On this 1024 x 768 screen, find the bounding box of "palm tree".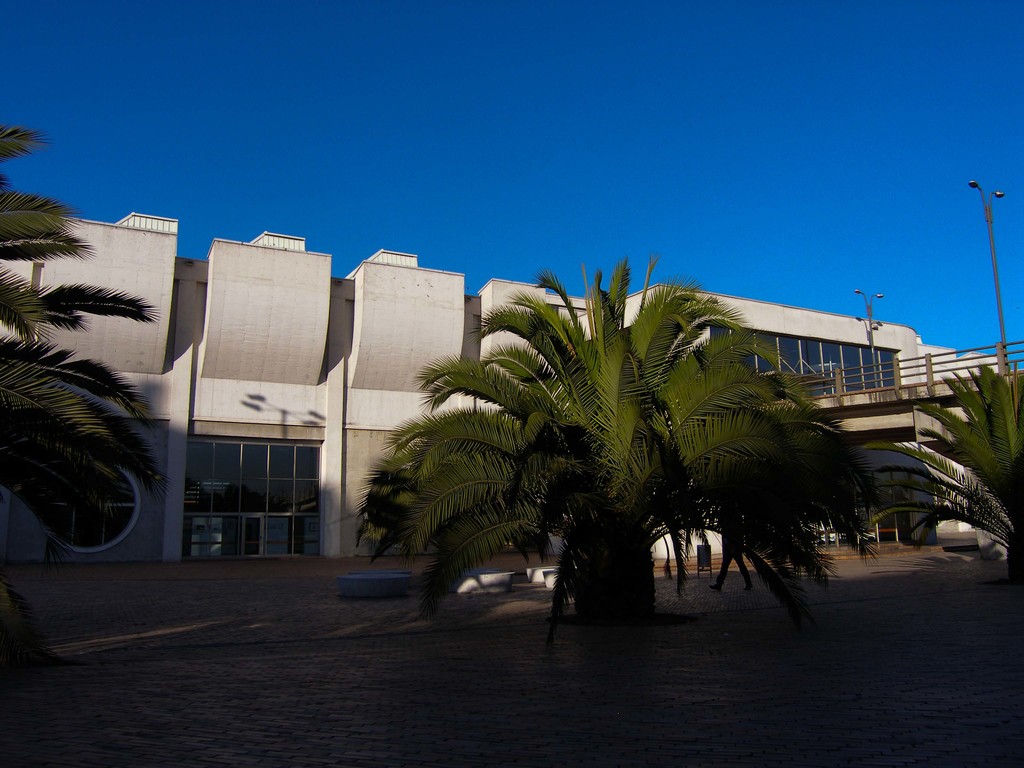
Bounding box: box(0, 113, 140, 618).
